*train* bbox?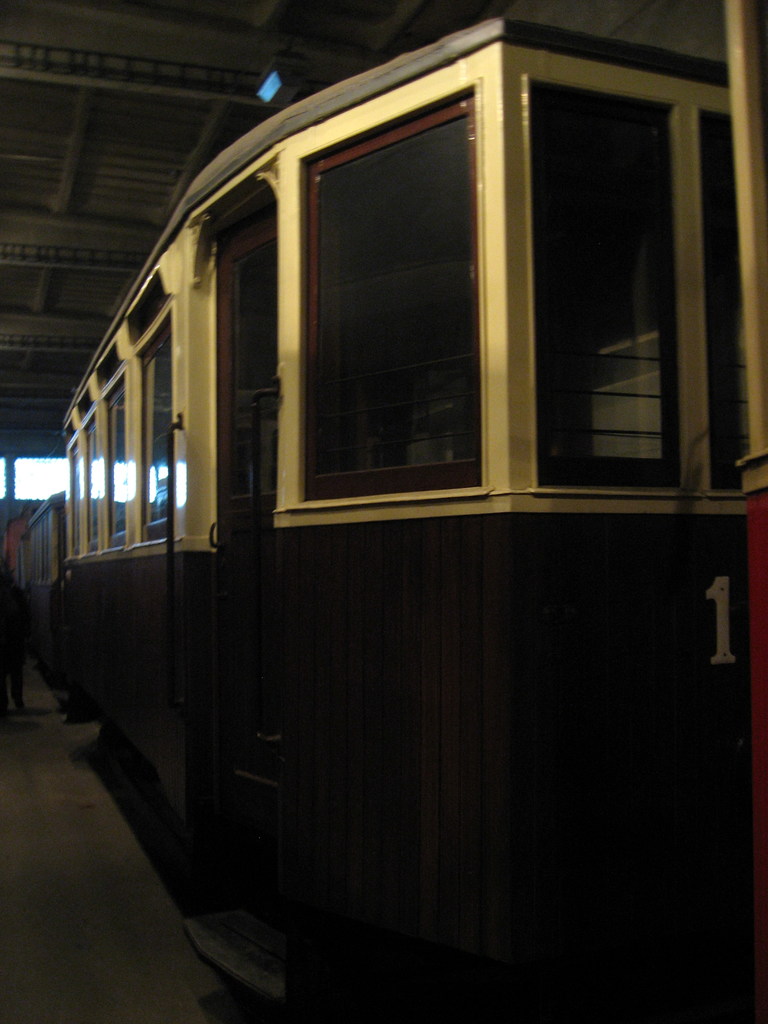
(0,0,767,986)
